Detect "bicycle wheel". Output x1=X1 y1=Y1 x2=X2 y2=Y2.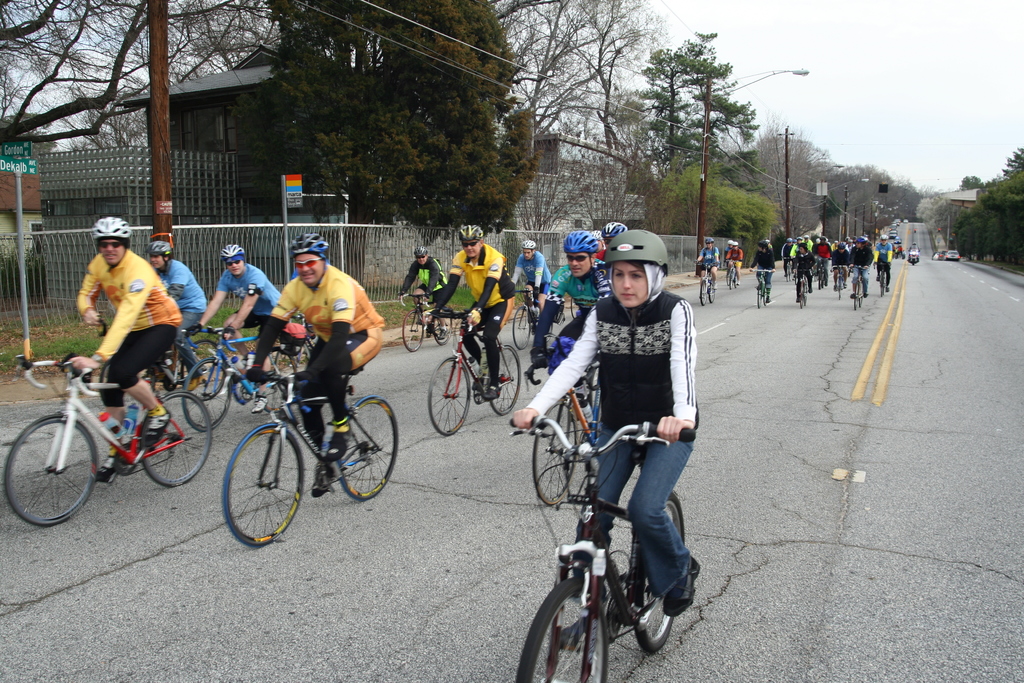
x1=630 y1=488 x2=695 y2=654.
